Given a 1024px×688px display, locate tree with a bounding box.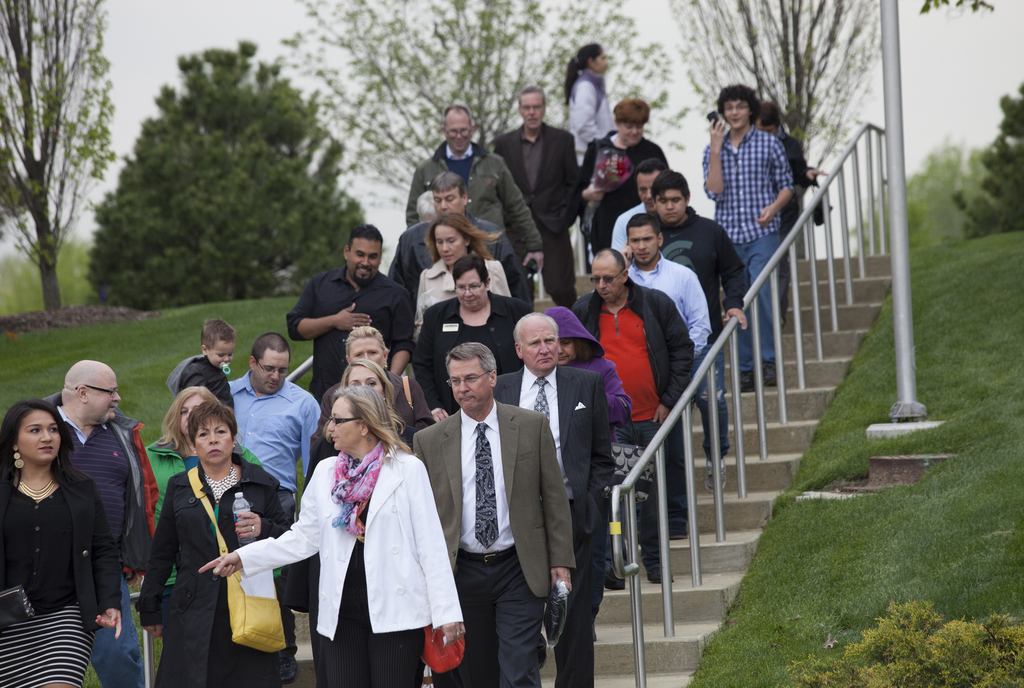
Located: left=86, top=40, right=386, bottom=313.
